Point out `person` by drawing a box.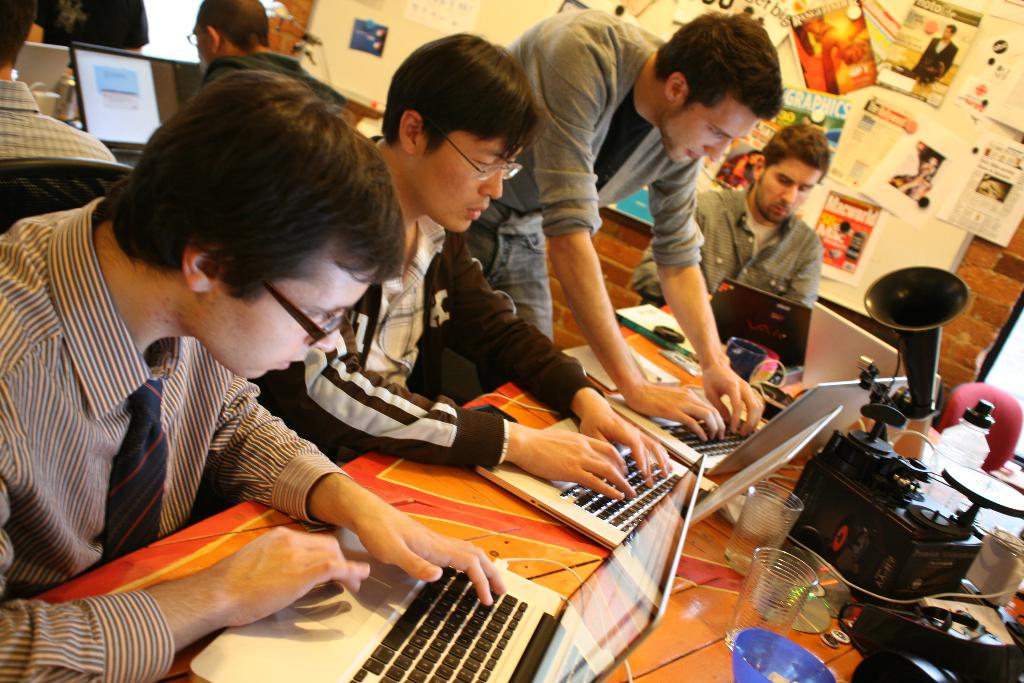
[628, 124, 827, 377].
